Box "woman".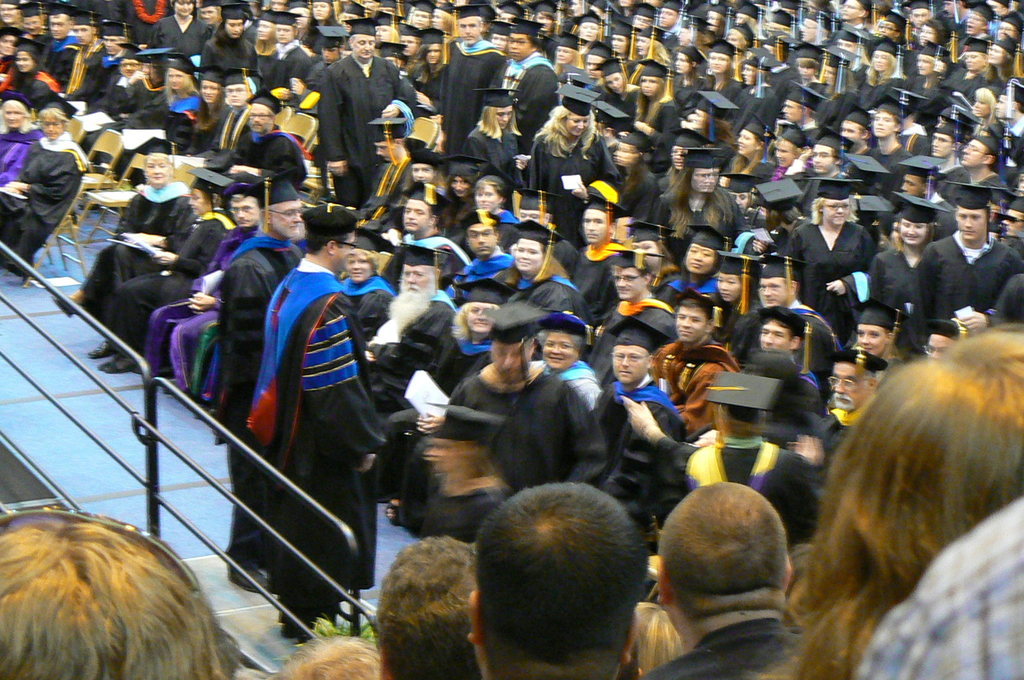
detection(102, 171, 227, 376).
